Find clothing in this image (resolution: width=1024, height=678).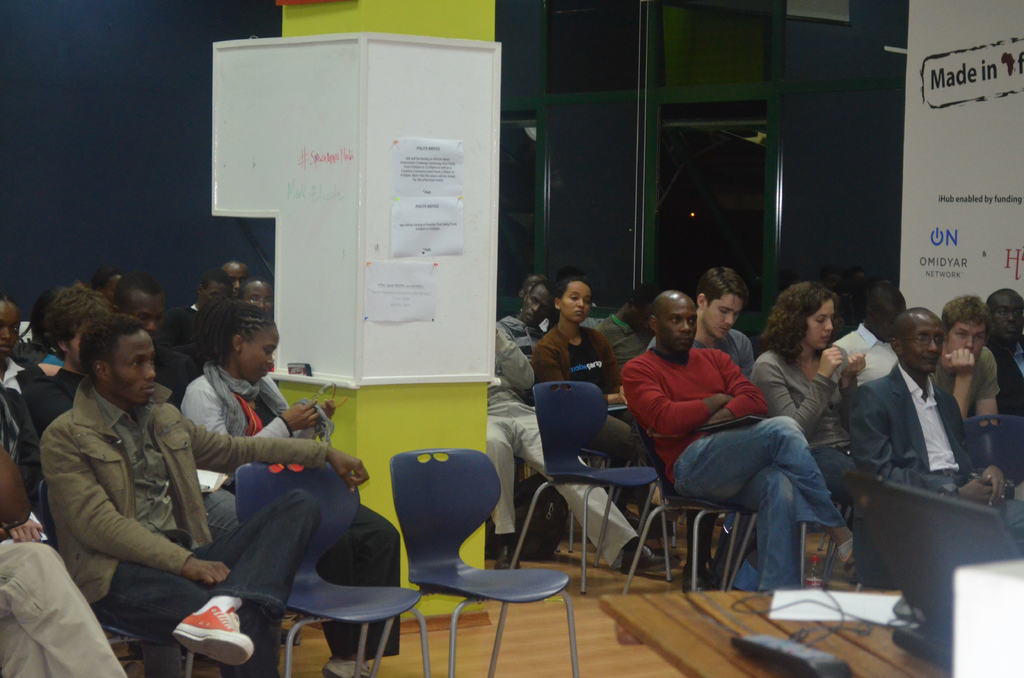
(left=17, top=354, right=84, bottom=491).
